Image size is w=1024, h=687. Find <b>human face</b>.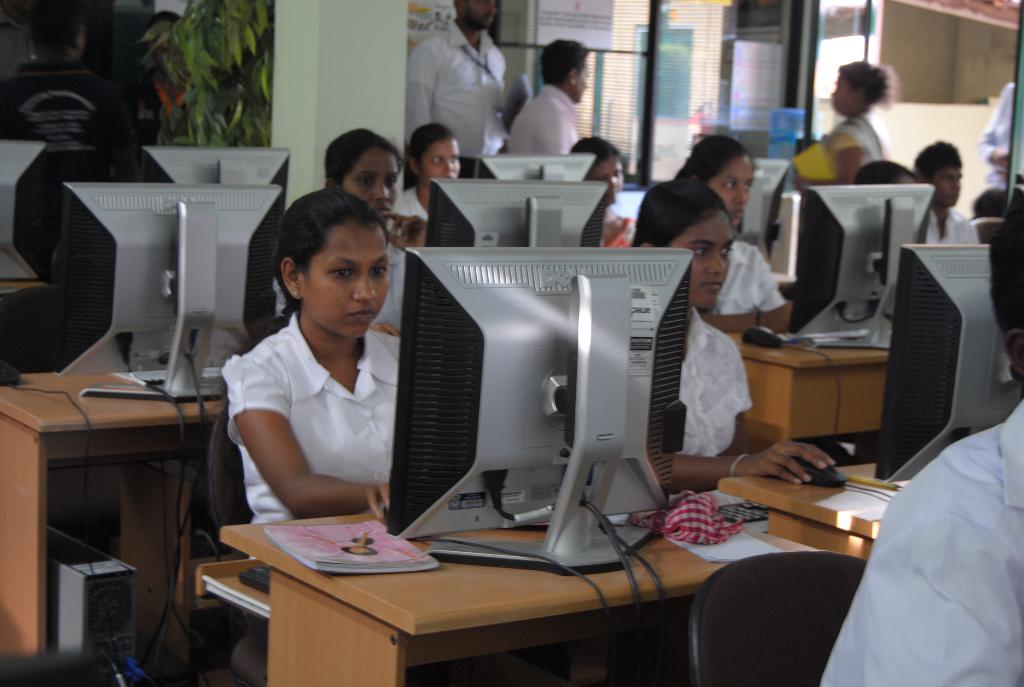
<bbox>461, 0, 497, 27</bbox>.
